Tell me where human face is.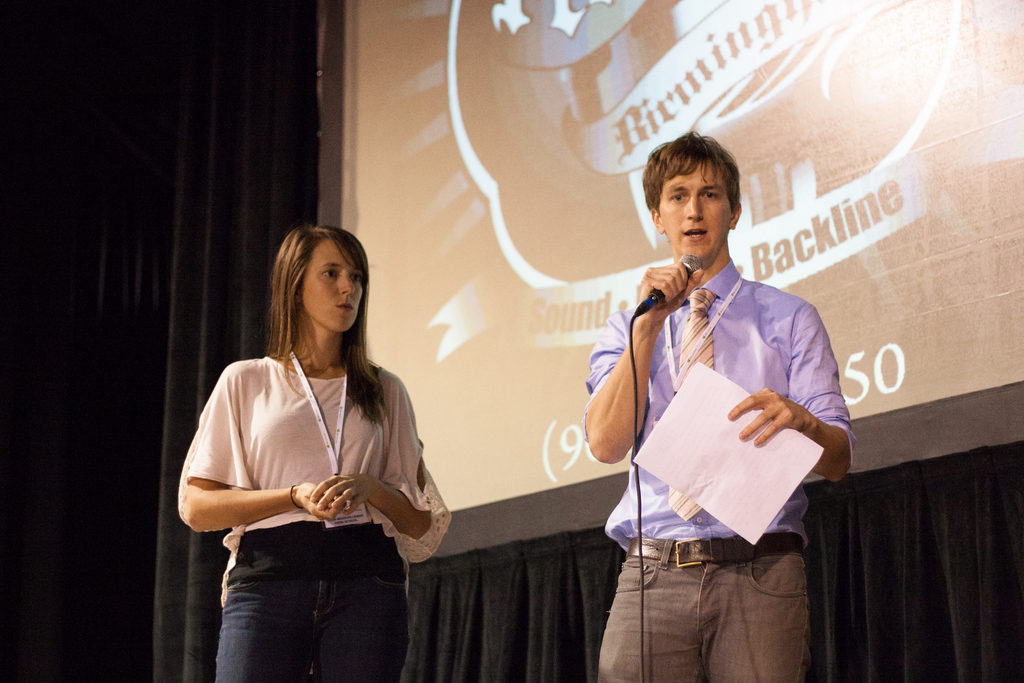
human face is at rect(646, 151, 727, 267).
